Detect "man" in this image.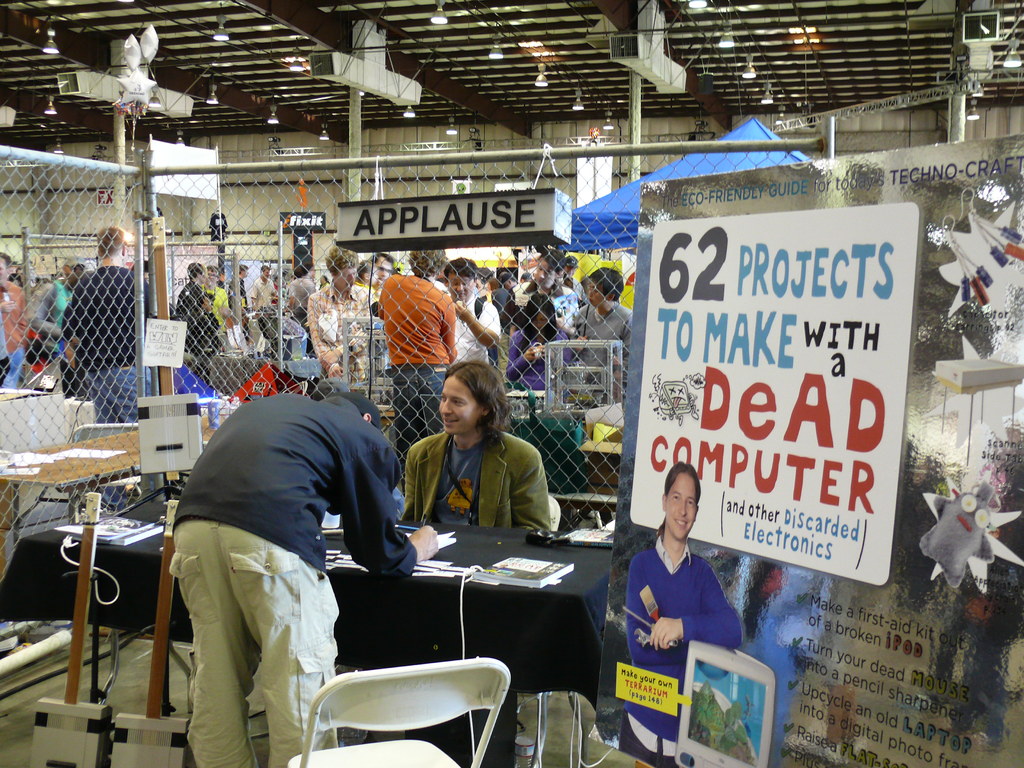
Detection: select_region(174, 262, 206, 320).
